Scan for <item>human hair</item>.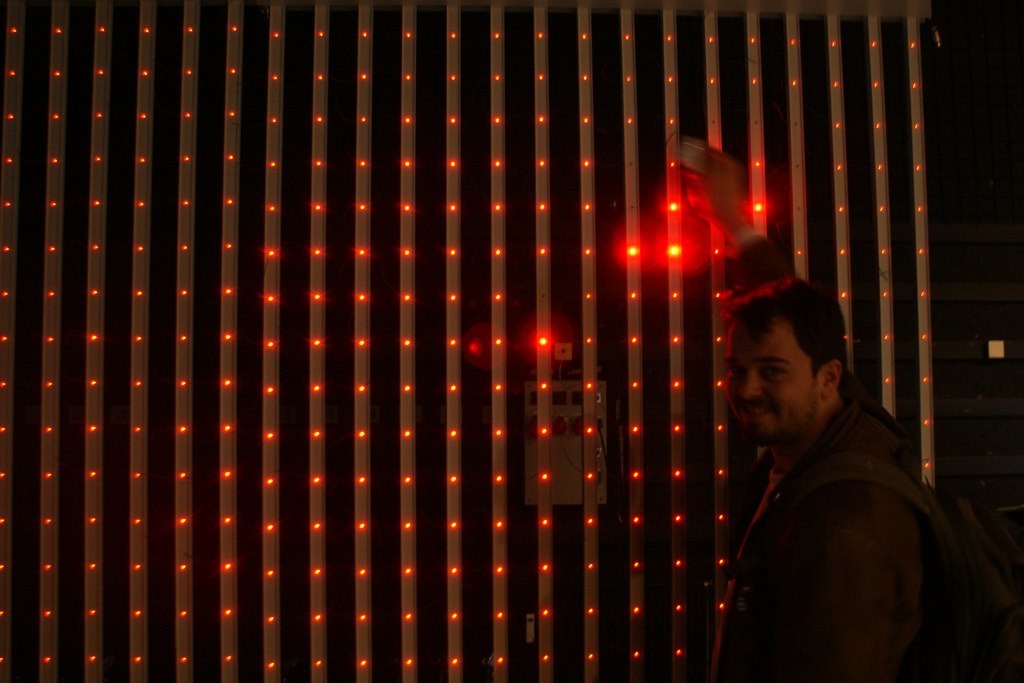
Scan result: (left=727, top=288, right=846, bottom=441).
